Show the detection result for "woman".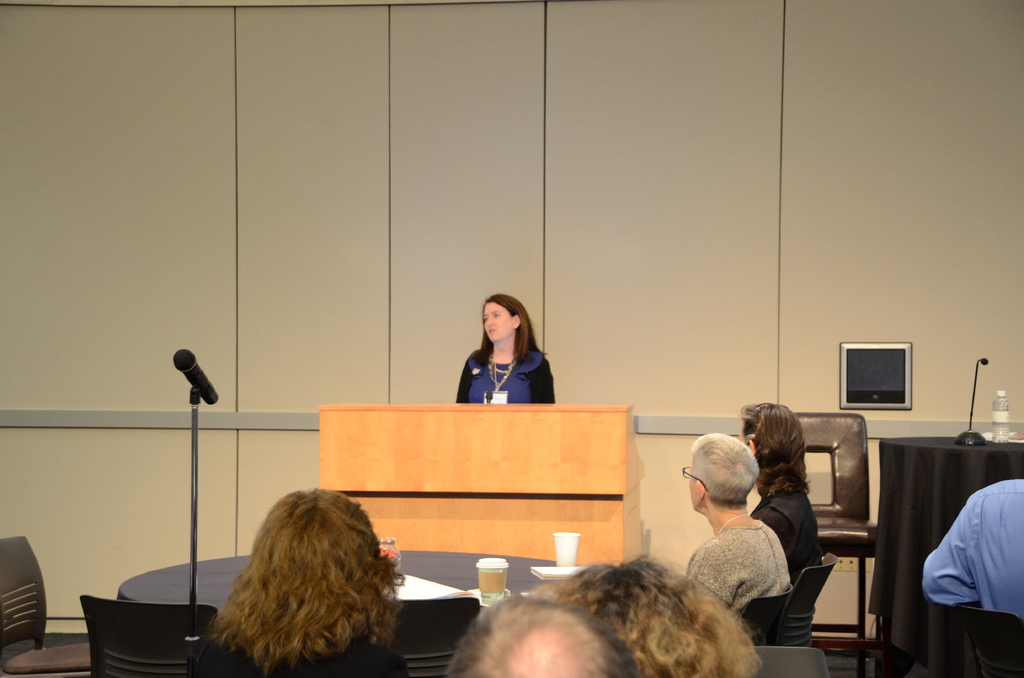
box=[737, 403, 828, 581].
